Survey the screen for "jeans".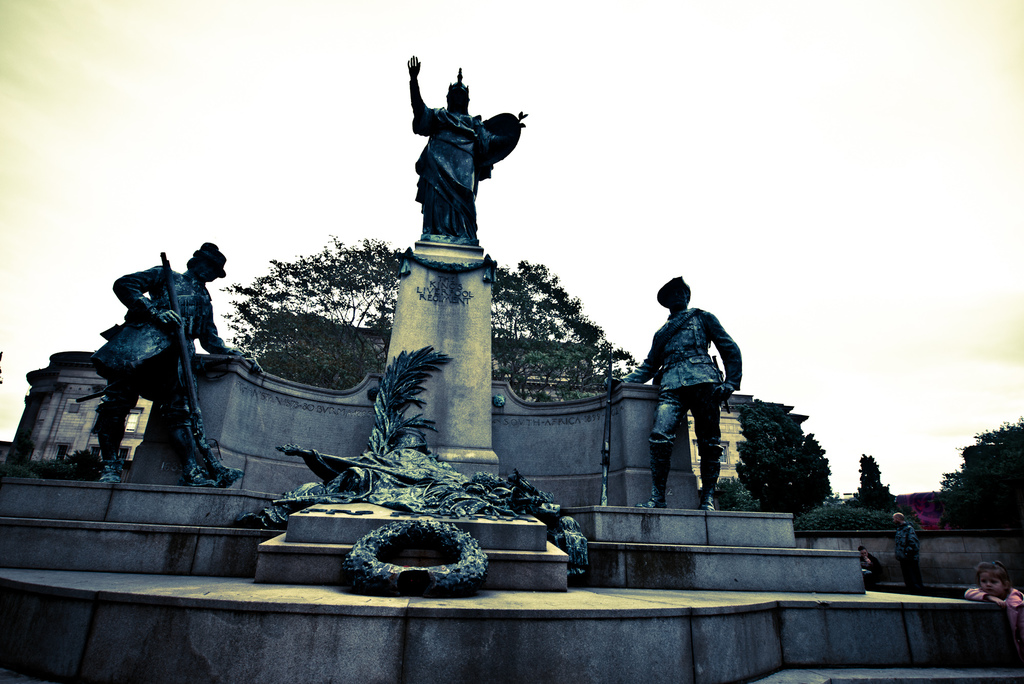
Survey found: x1=93 y1=372 x2=147 y2=472.
